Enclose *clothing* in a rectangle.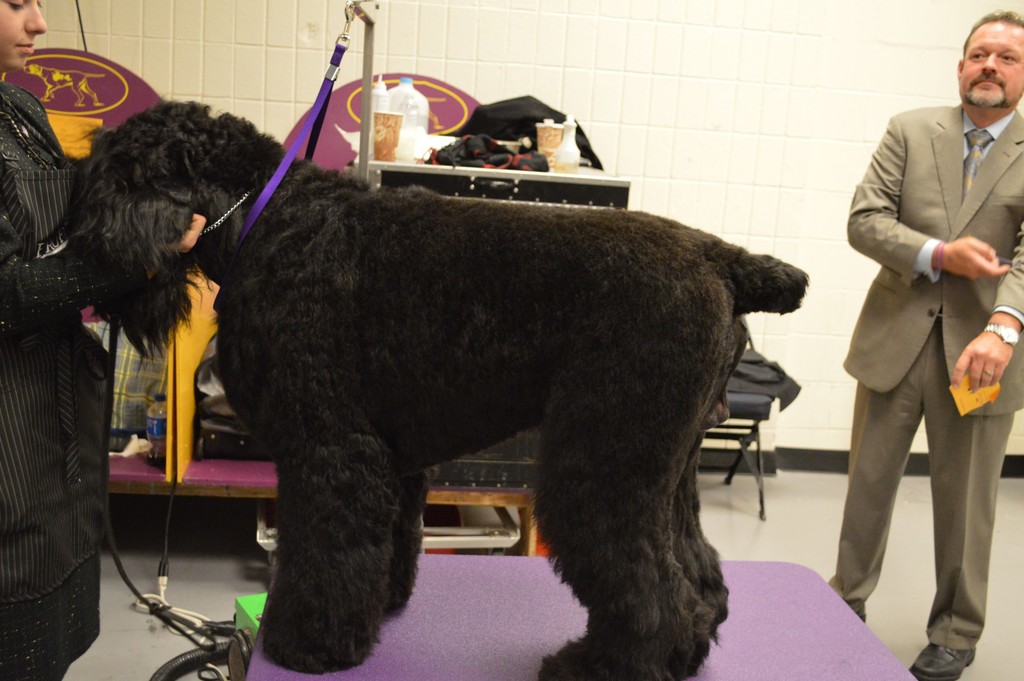
837/101/1023/660.
